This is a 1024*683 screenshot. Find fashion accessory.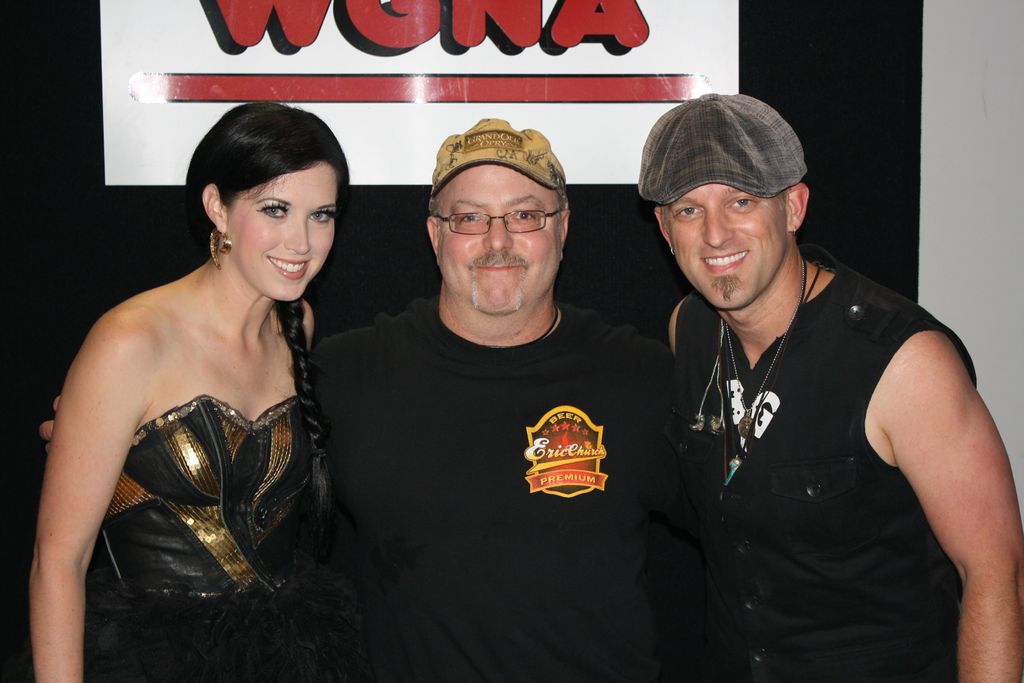
Bounding box: (x1=719, y1=251, x2=811, y2=445).
